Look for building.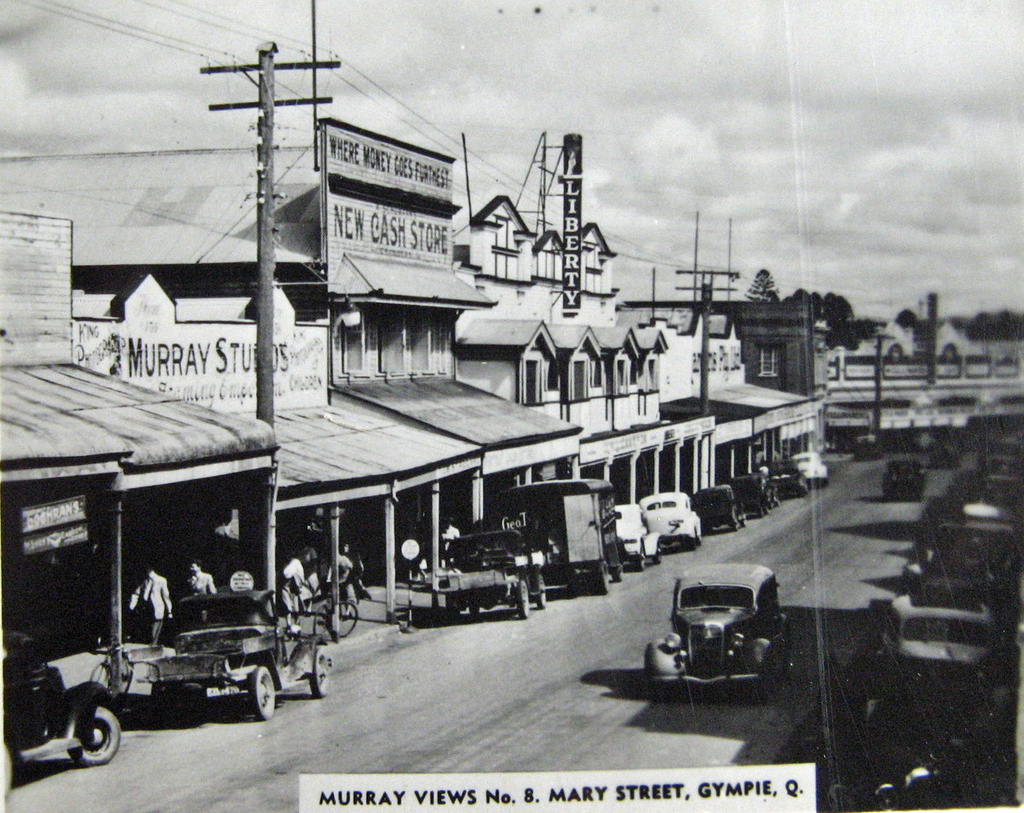
Found: box=[456, 188, 832, 574].
